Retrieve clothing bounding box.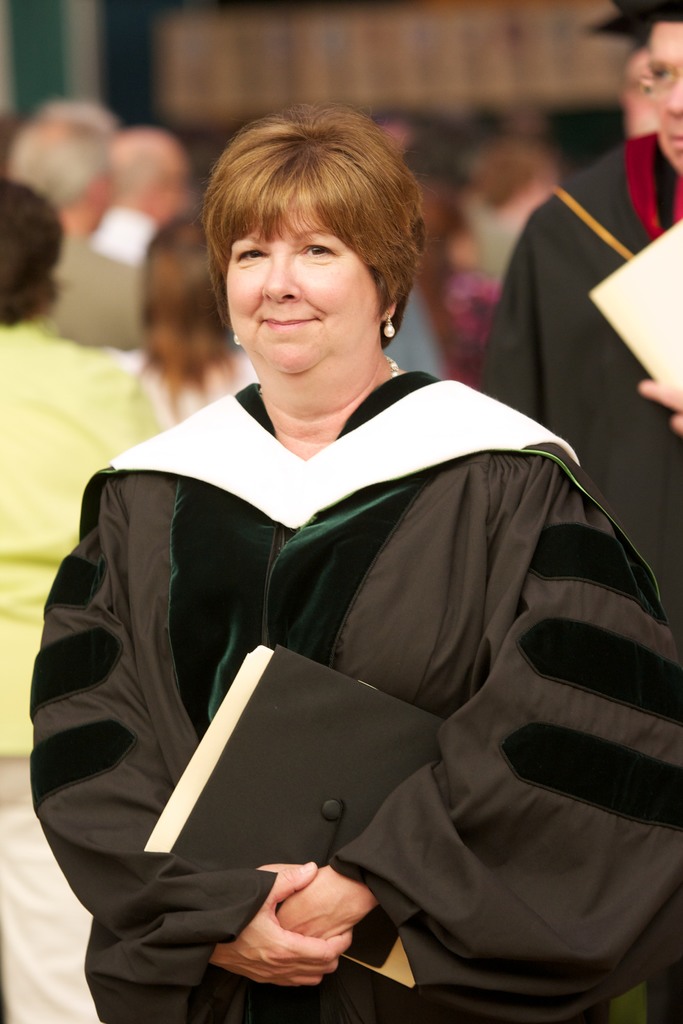
Bounding box: crop(0, 317, 153, 1023).
